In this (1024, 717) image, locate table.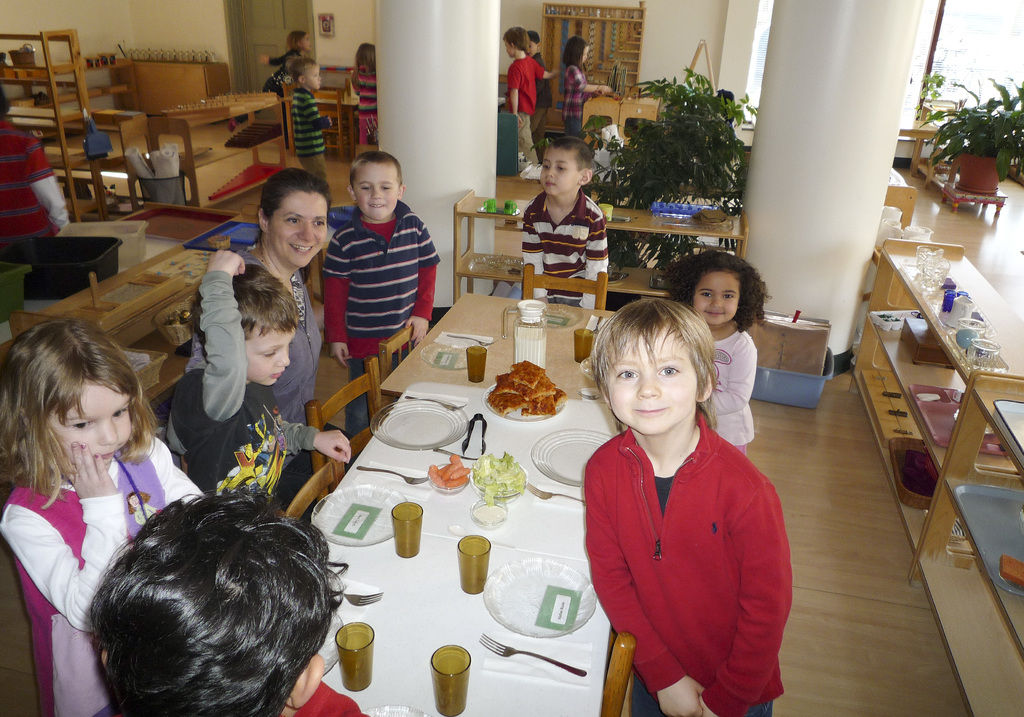
Bounding box: 840,244,1023,583.
